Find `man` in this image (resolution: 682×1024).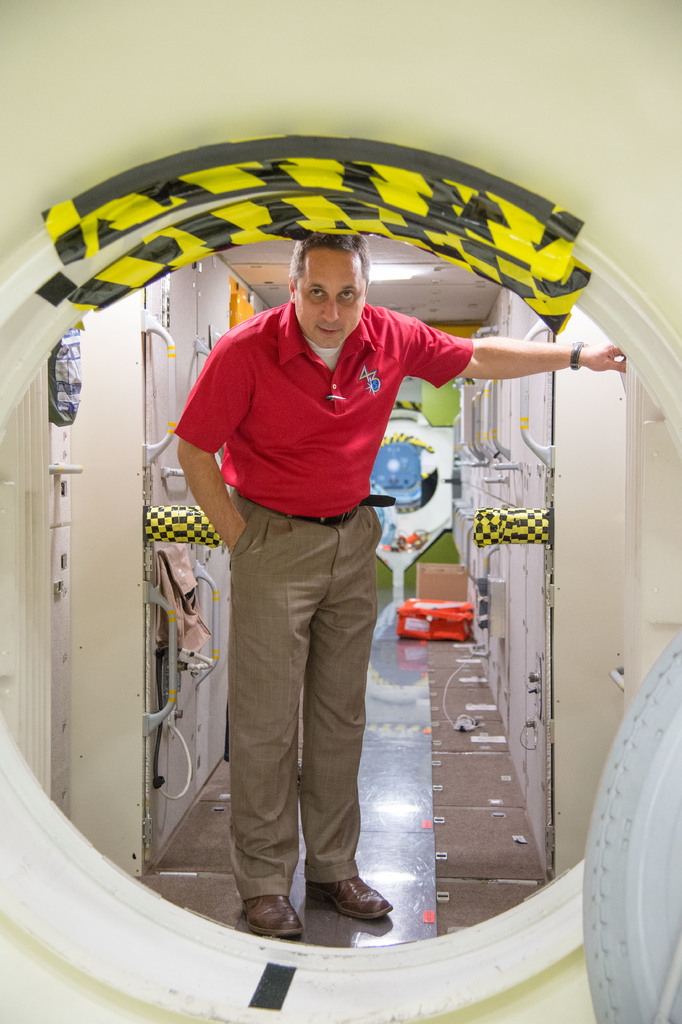
(left=173, top=232, right=629, bottom=937).
